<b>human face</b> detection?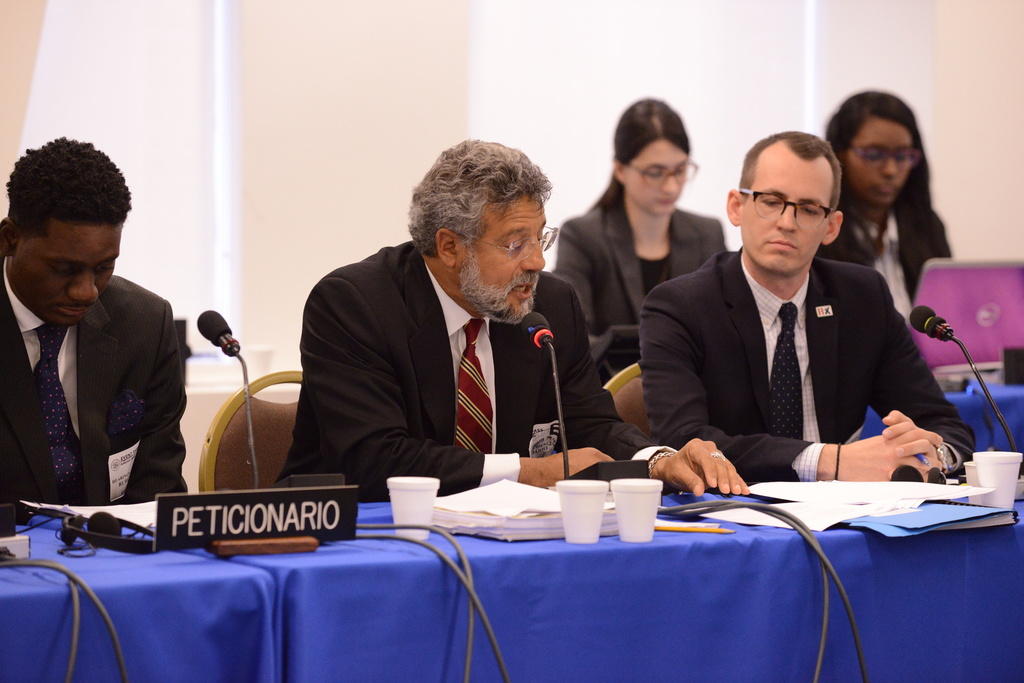
select_region(455, 200, 545, 321)
